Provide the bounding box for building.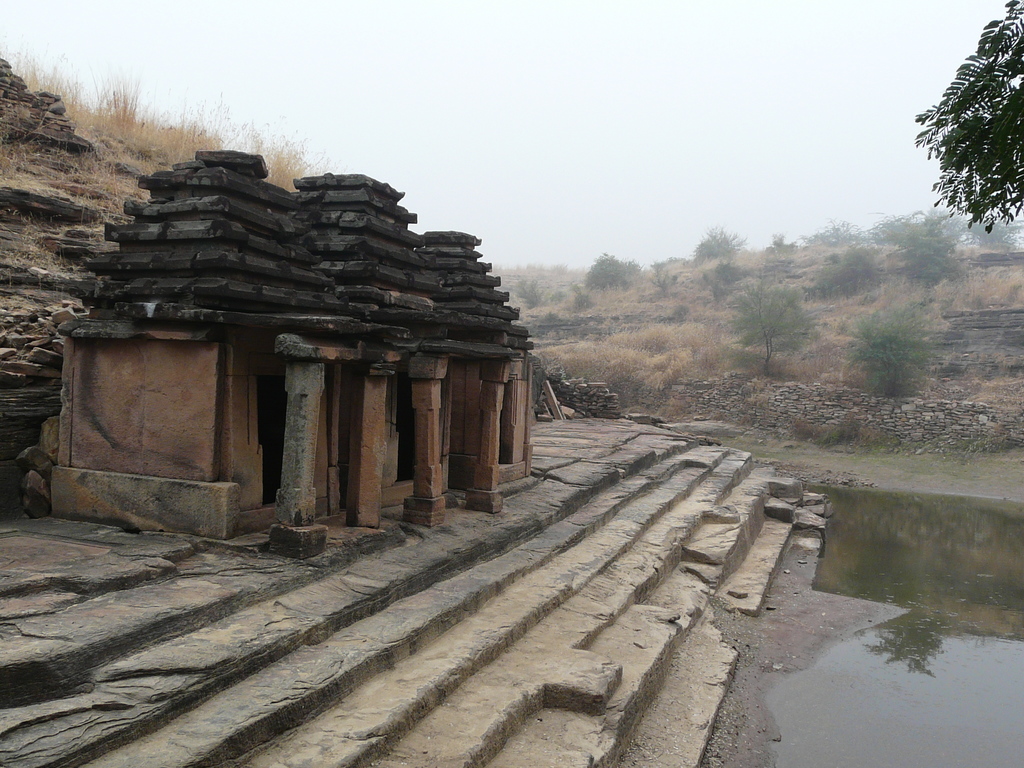
BBox(53, 154, 533, 541).
